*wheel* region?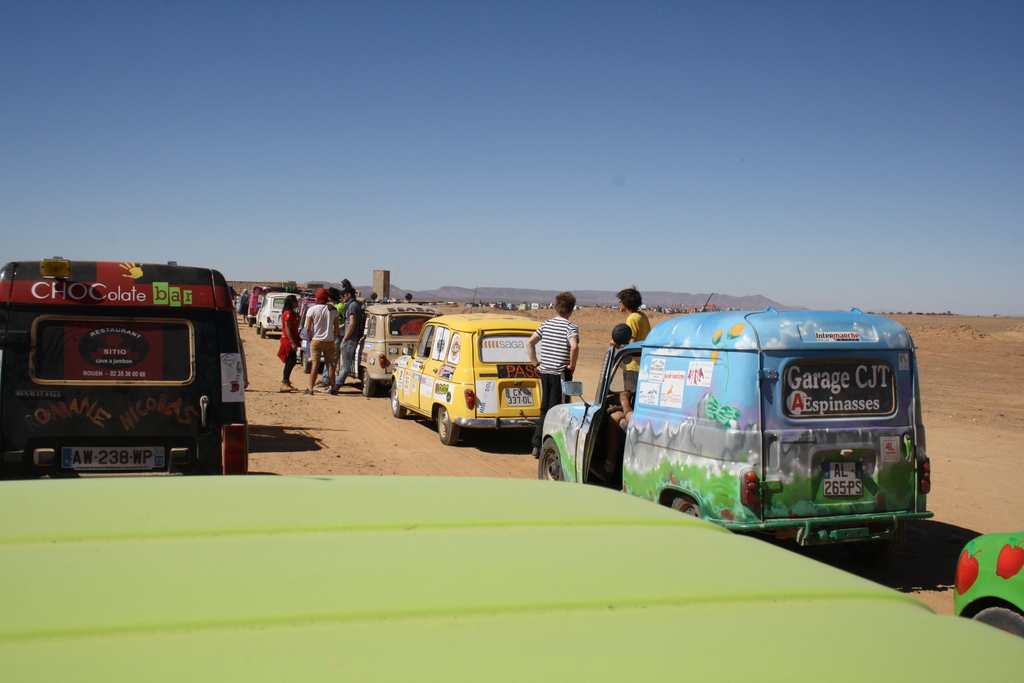
<bbox>669, 497, 701, 519</bbox>
